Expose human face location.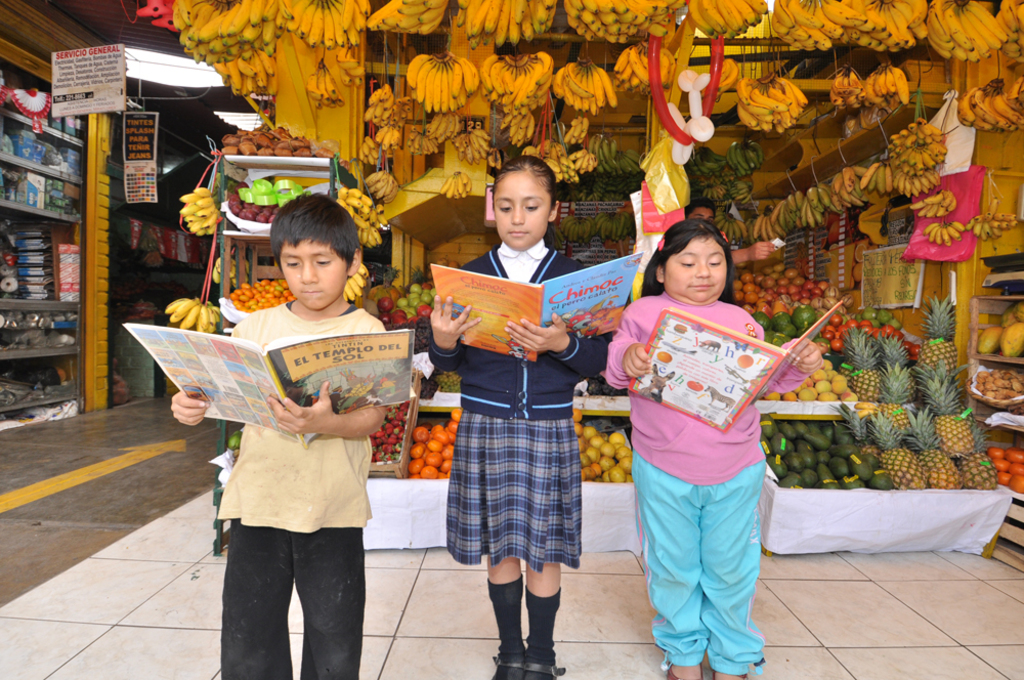
Exposed at (276, 242, 351, 312).
